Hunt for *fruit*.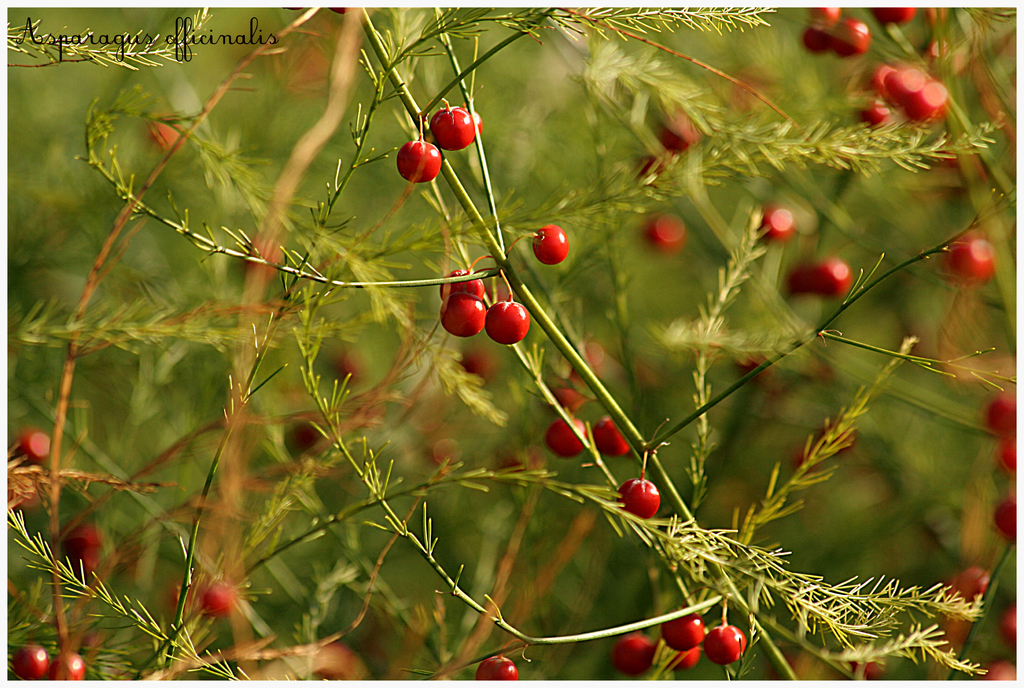
Hunted down at detection(652, 213, 687, 246).
